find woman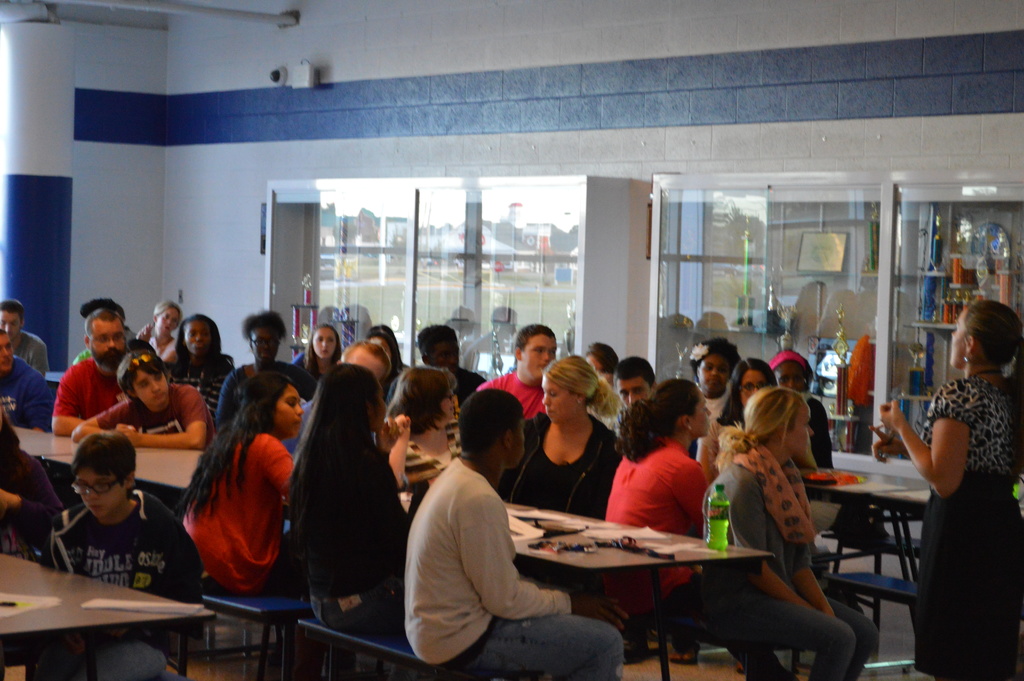
(left=601, top=377, right=802, bottom=680)
